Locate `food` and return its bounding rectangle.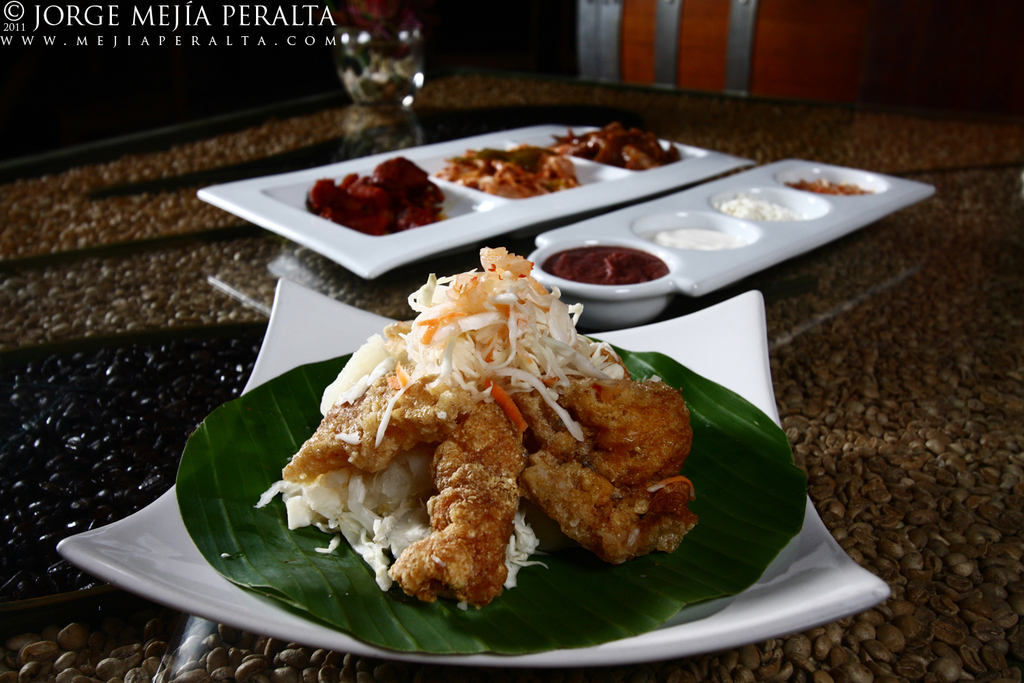
detection(550, 121, 685, 171).
